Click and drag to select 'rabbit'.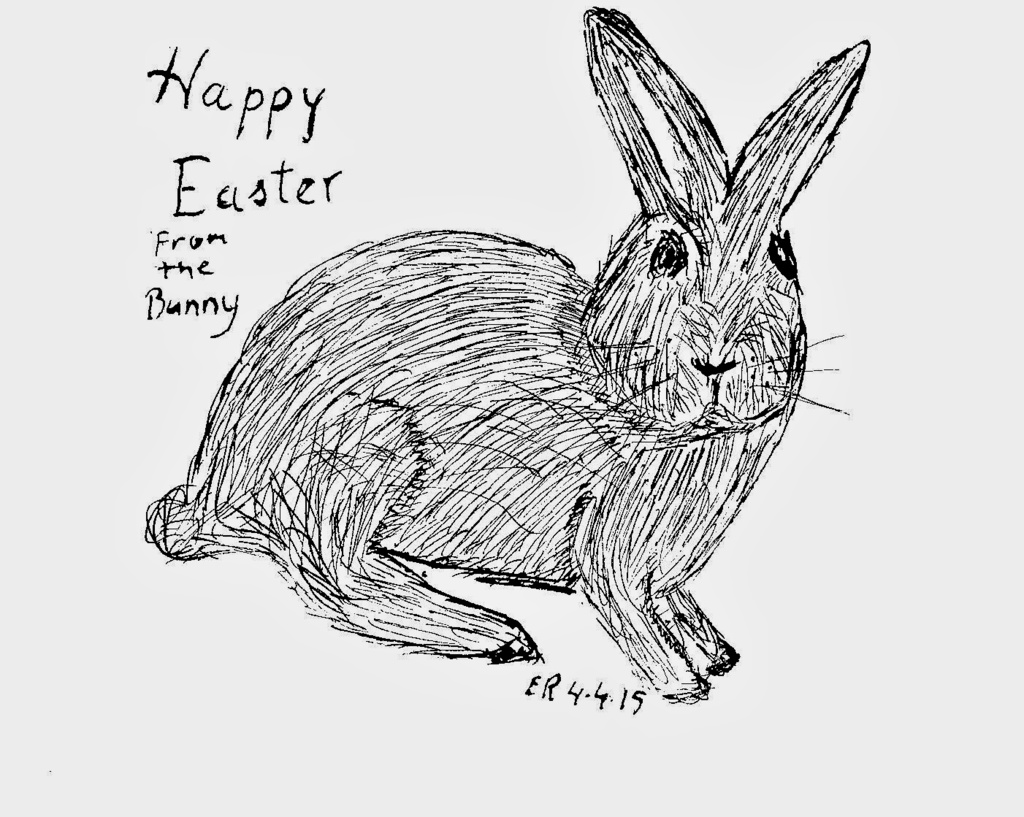
Selection: {"left": 140, "top": 3, "right": 871, "bottom": 704}.
